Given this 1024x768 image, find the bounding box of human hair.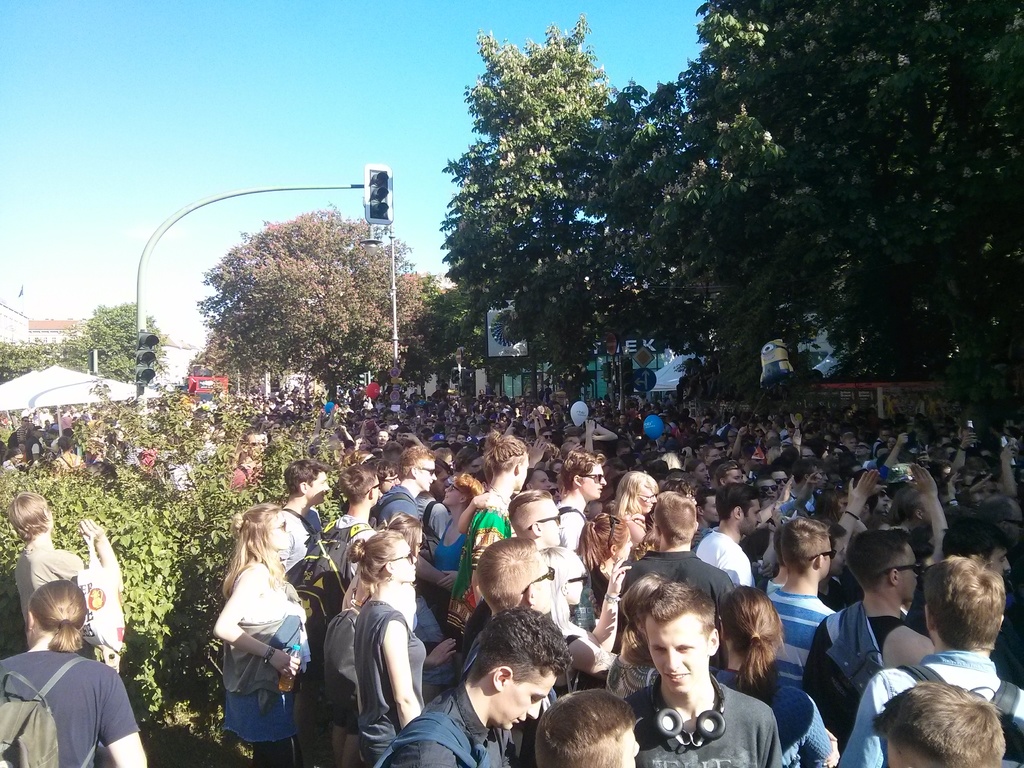
[left=26, top=578, right=92, bottom=656].
